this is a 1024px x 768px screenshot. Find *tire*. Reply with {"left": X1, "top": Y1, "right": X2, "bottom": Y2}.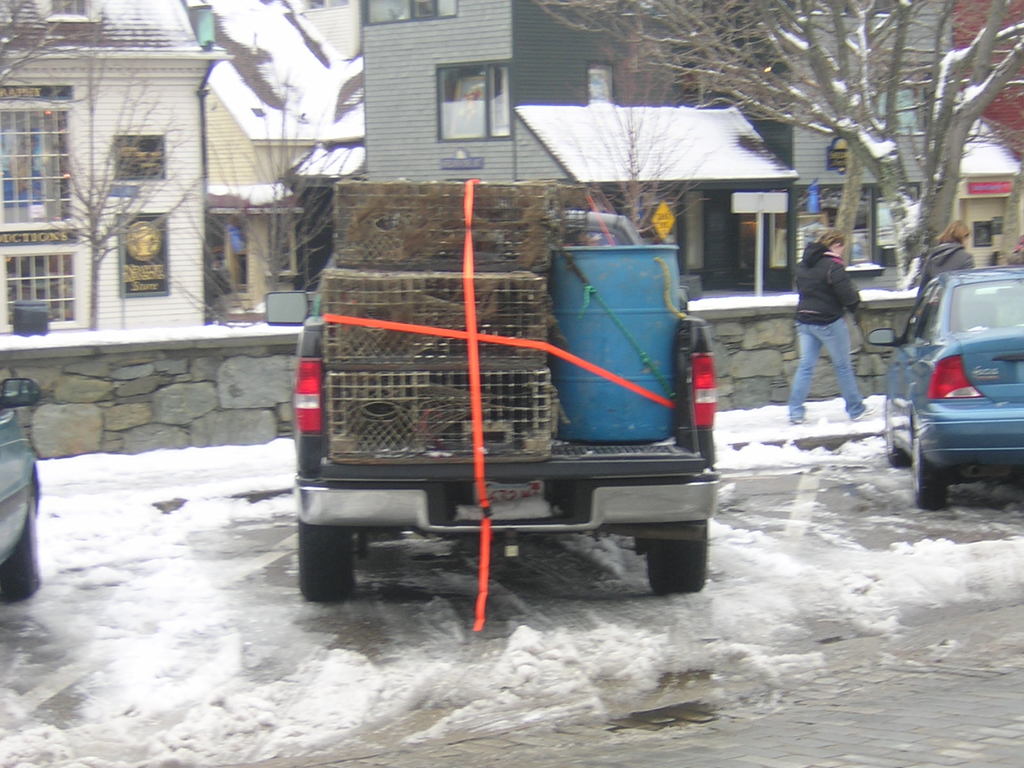
{"left": 0, "top": 479, "right": 44, "bottom": 601}.
